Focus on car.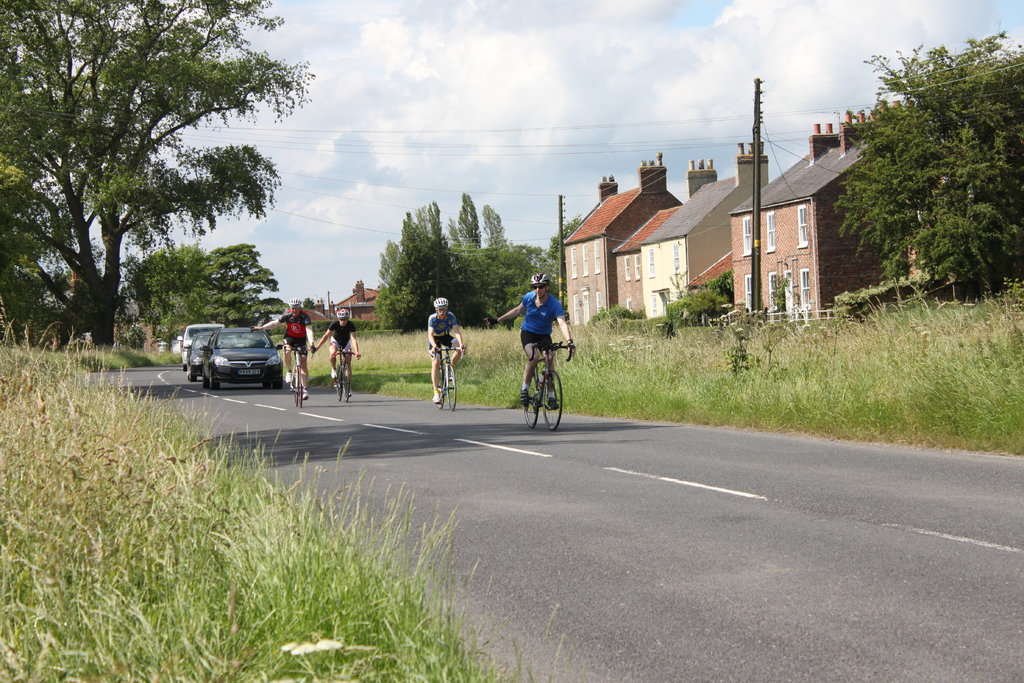
Focused at x1=177, y1=322, x2=225, y2=365.
